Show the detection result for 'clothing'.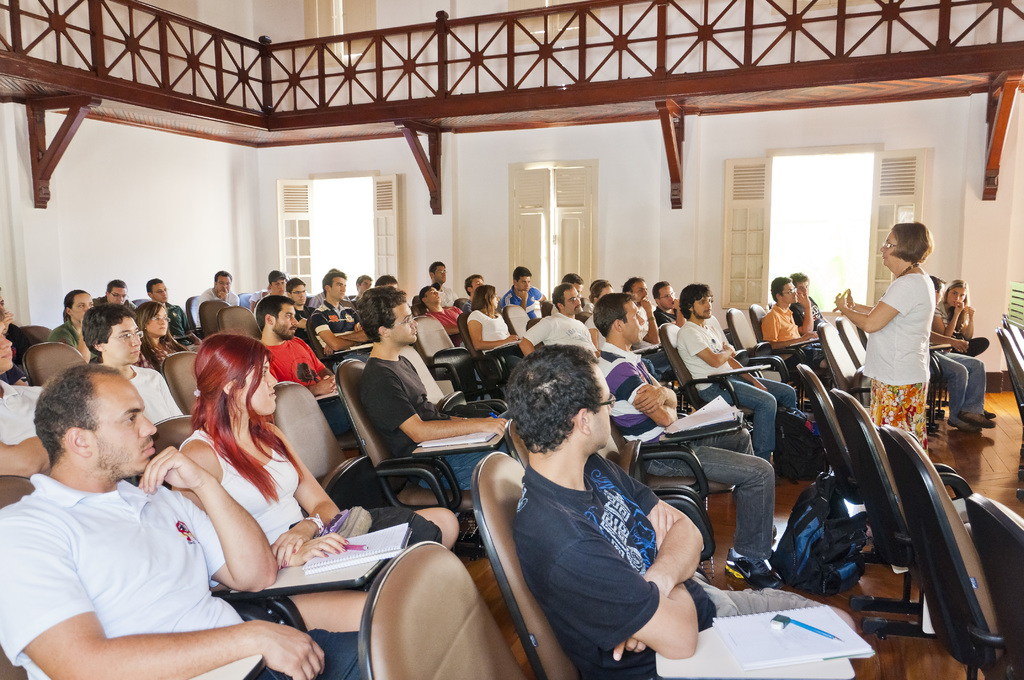
(265, 345, 372, 433).
